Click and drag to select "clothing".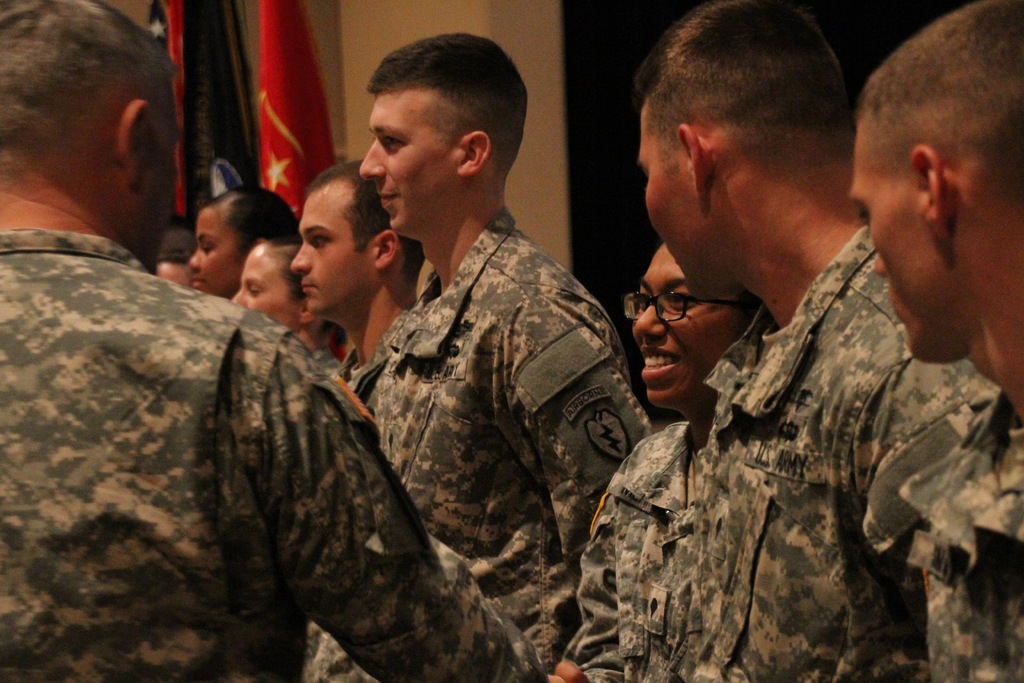
Selection: locate(3, 188, 424, 679).
